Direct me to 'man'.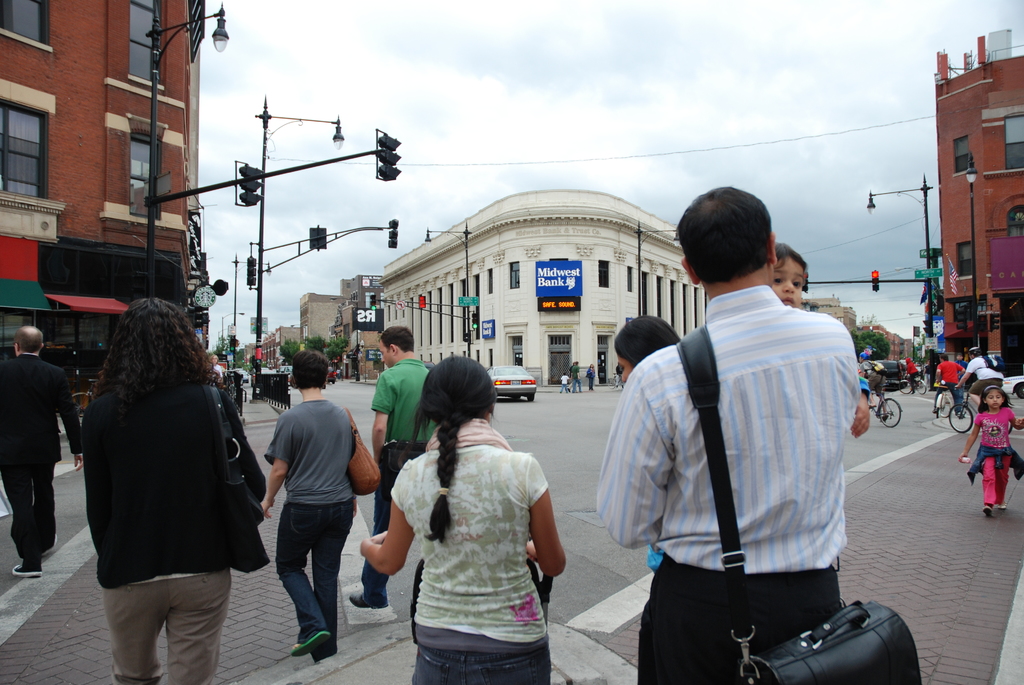
Direction: <region>953, 359, 999, 416</region>.
